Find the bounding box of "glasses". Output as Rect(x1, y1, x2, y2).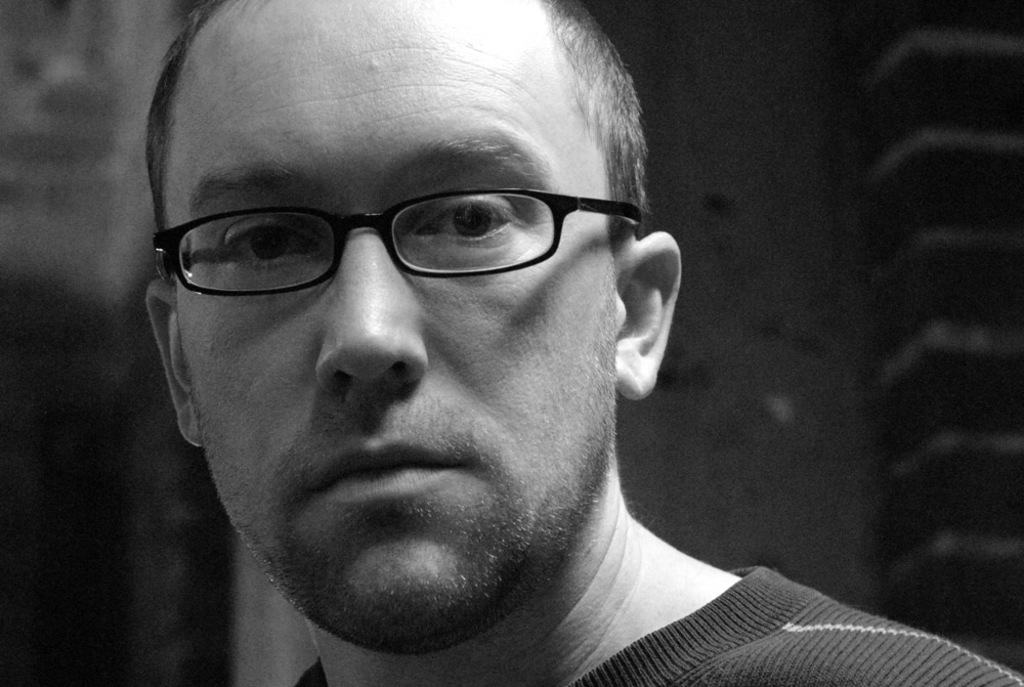
Rect(142, 186, 666, 301).
